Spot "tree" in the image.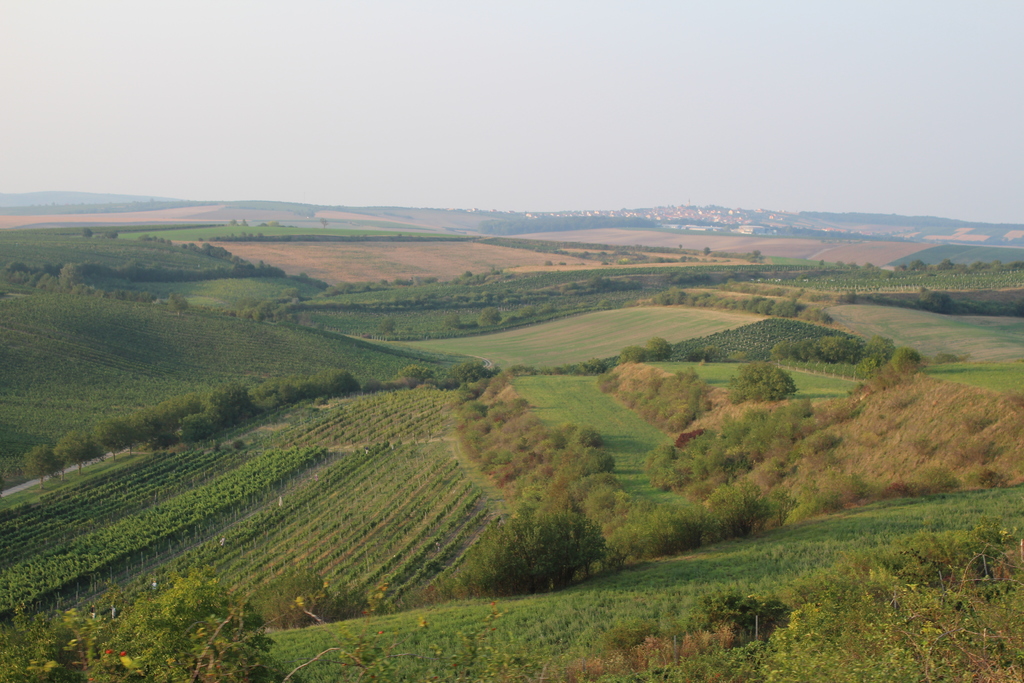
"tree" found at [x1=817, y1=259, x2=825, y2=266].
